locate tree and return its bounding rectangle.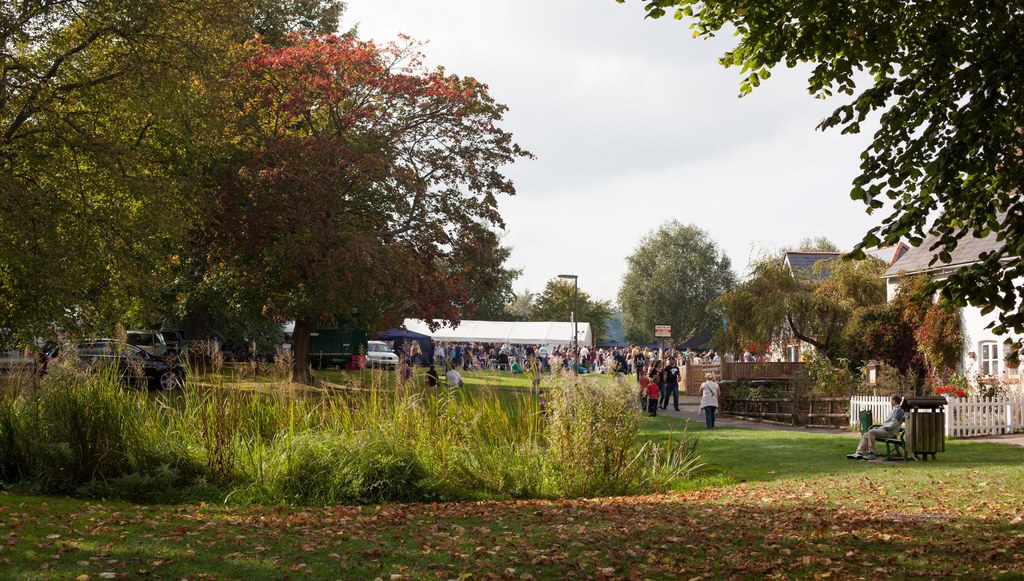
[left=616, top=205, right=743, bottom=345].
